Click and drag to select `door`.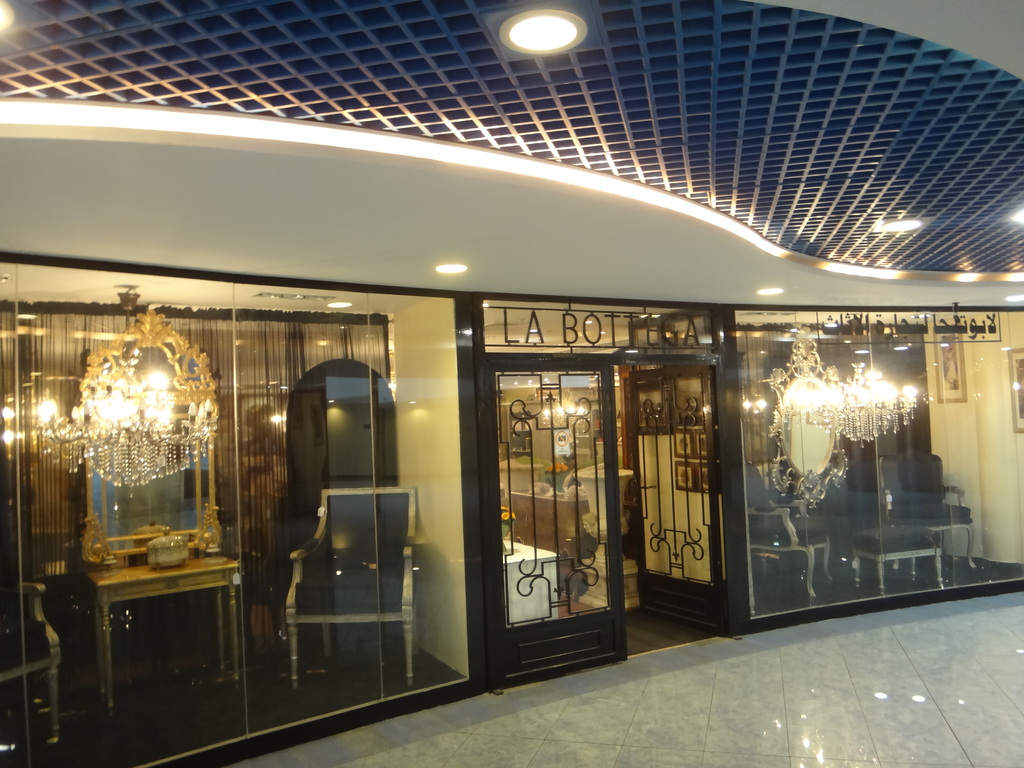
Selection: {"left": 471, "top": 309, "right": 632, "bottom": 684}.
